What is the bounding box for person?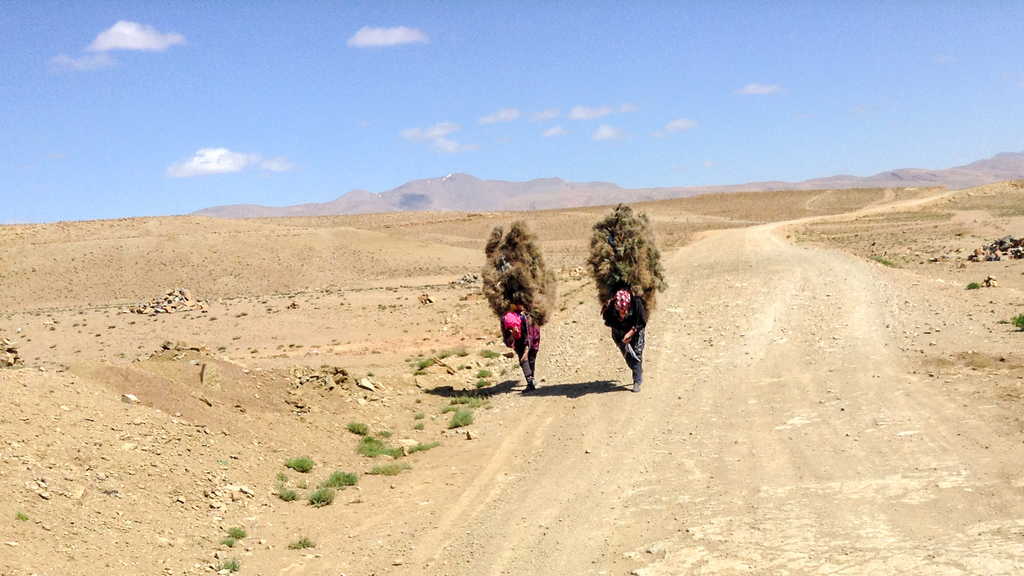
[x1=502, y1=294, x2=544, y2=396].
